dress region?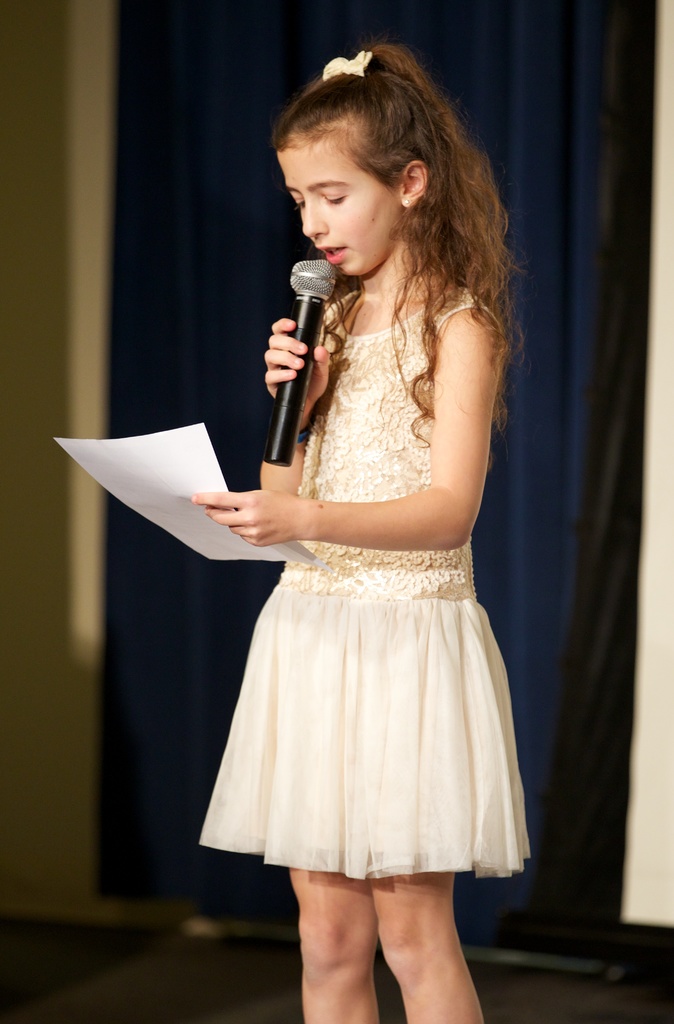
BBox(194, 292, 513, 866)
